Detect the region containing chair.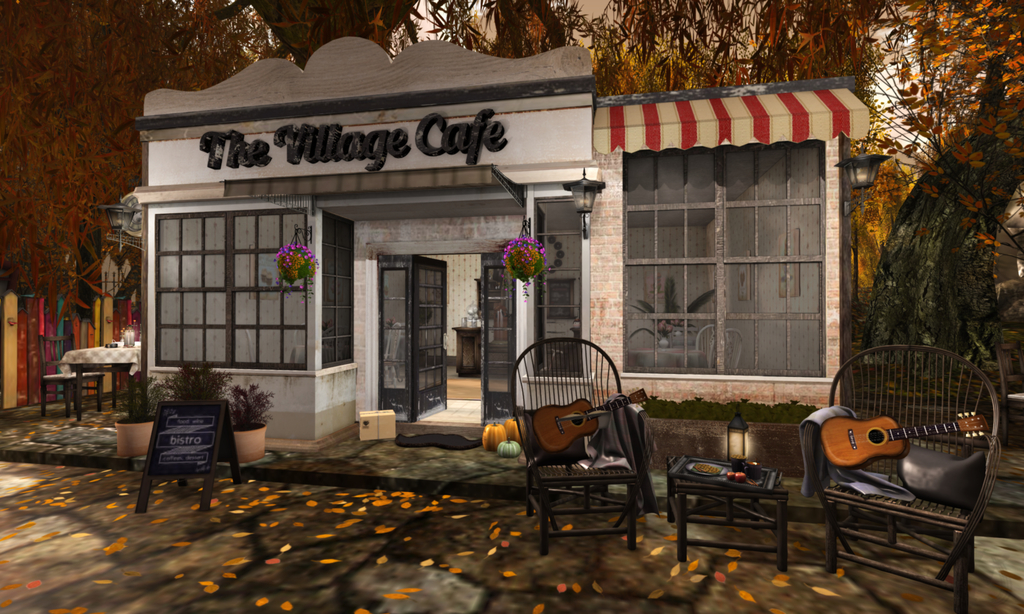
region(35, 335, 106, 421).
